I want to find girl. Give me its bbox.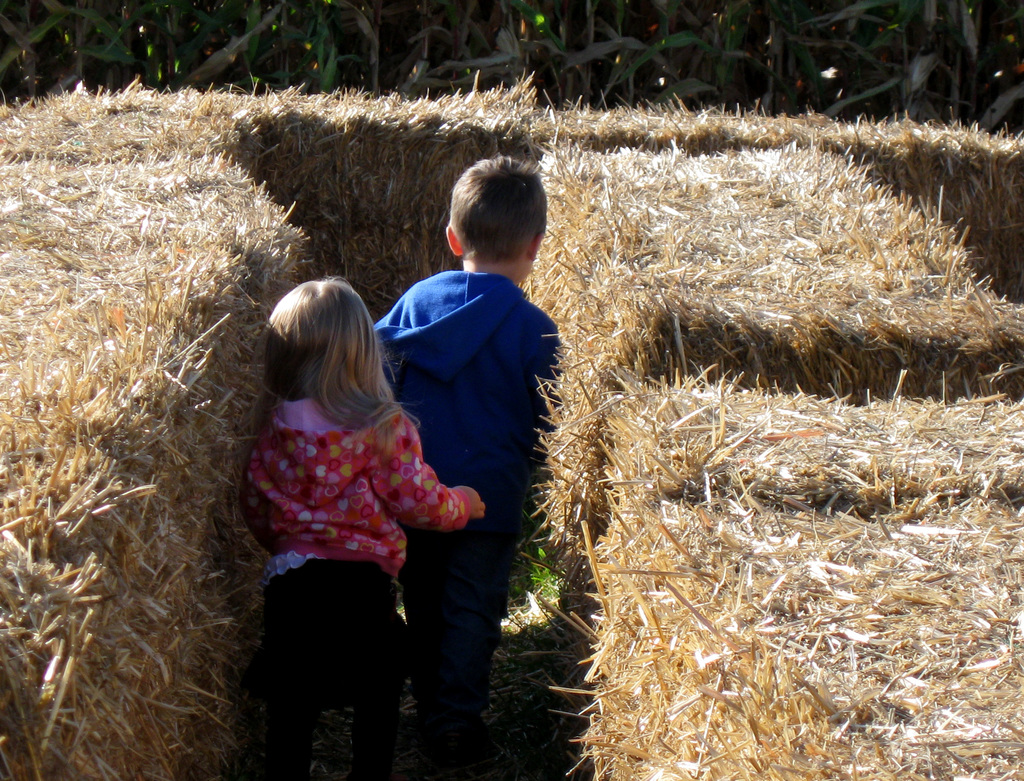
<bbox>239, 276, 487, 780</bbox>.
